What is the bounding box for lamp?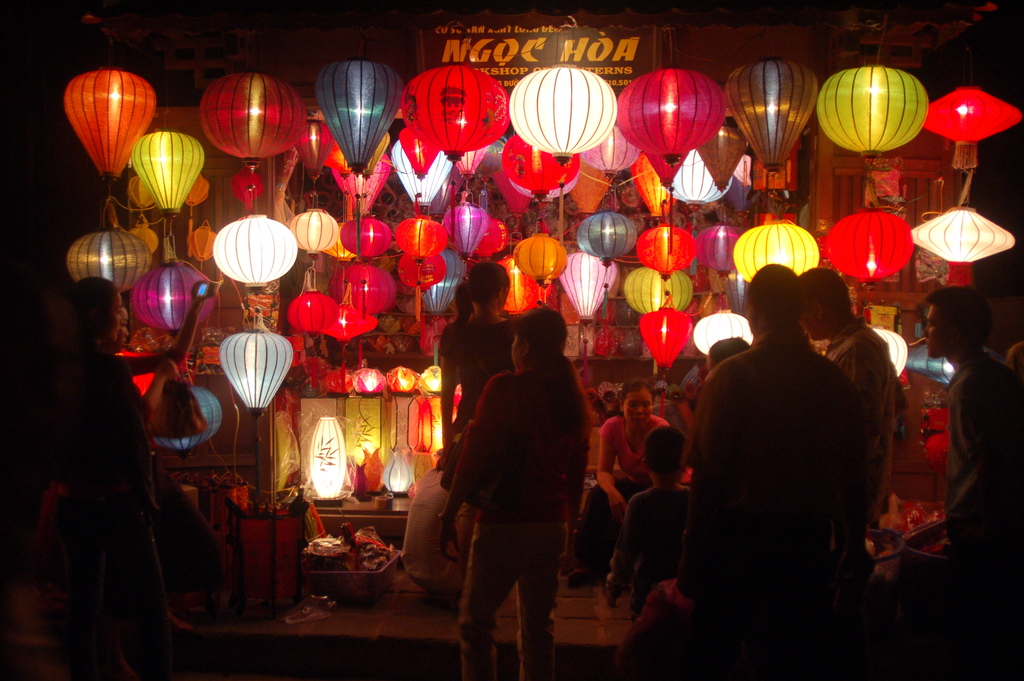
(left=326, top=140, right=355, bottom=180).
